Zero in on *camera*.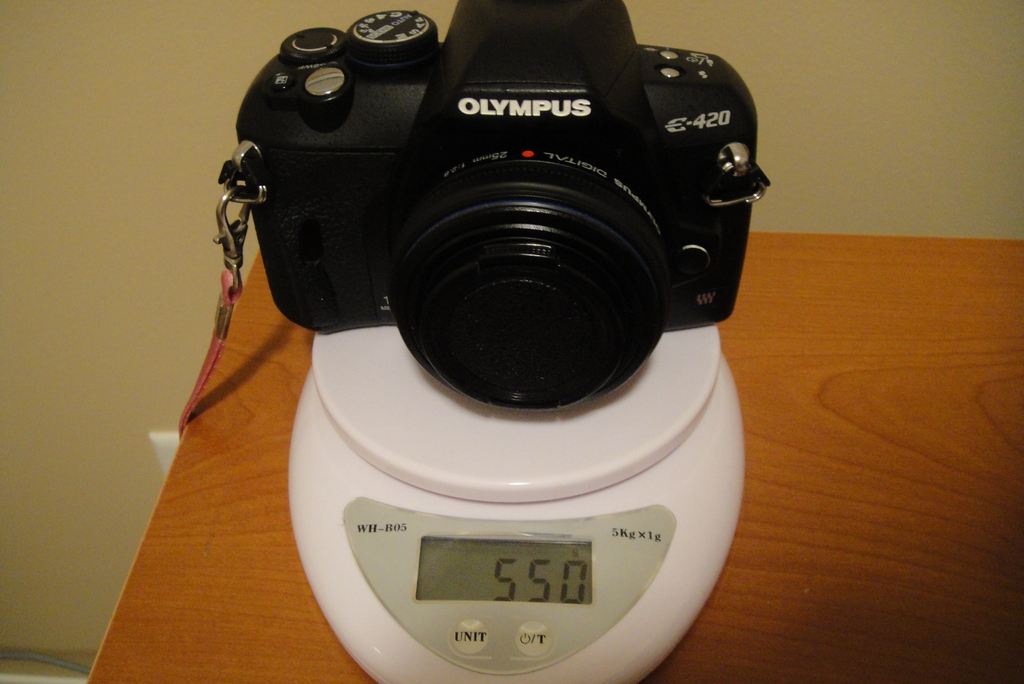
Zeroed in: 278 7 742 443.
